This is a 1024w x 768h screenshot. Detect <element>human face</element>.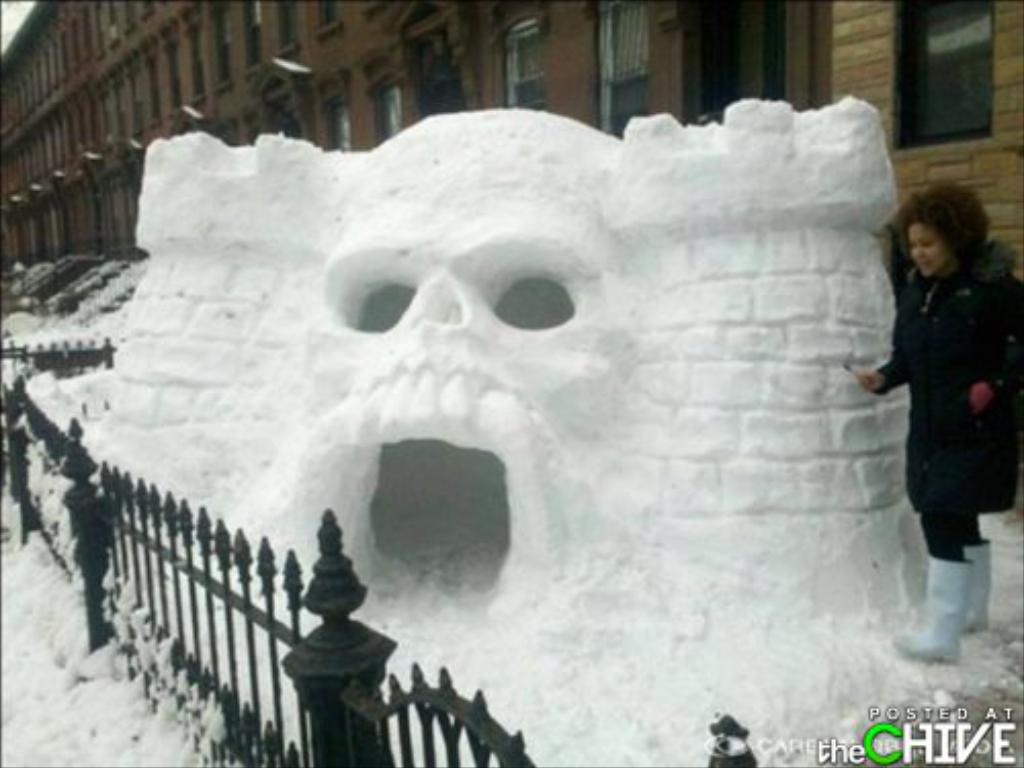
region(911, 223, 948, 276).
